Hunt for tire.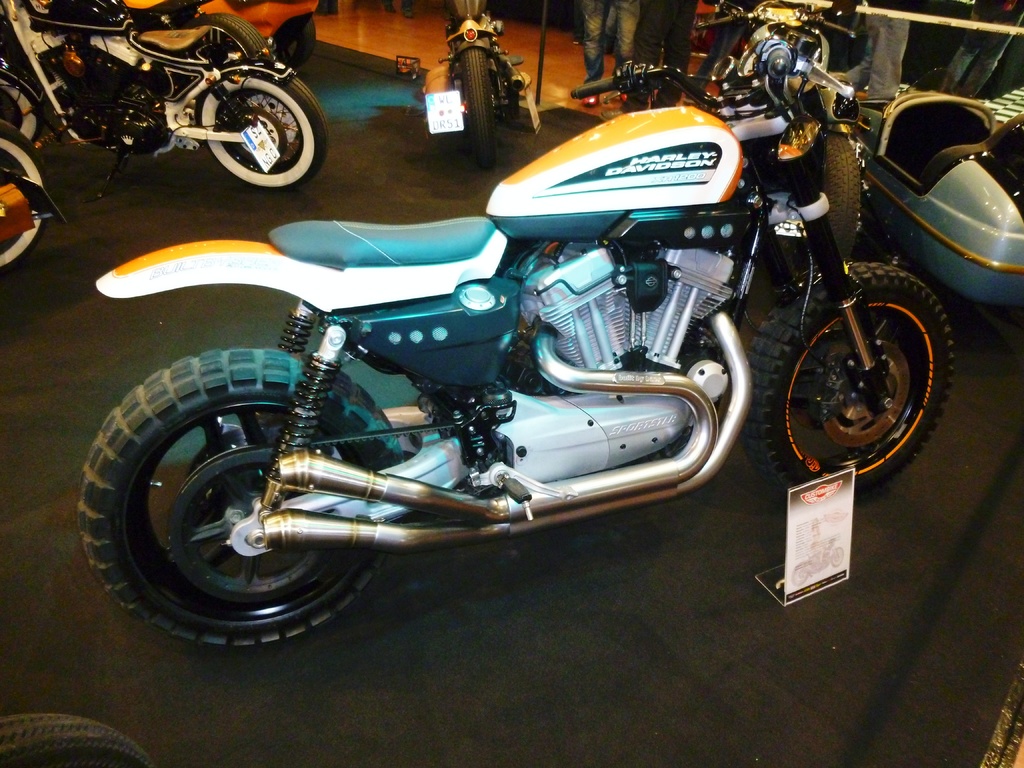
Hunted down at 458:27:520:109.
